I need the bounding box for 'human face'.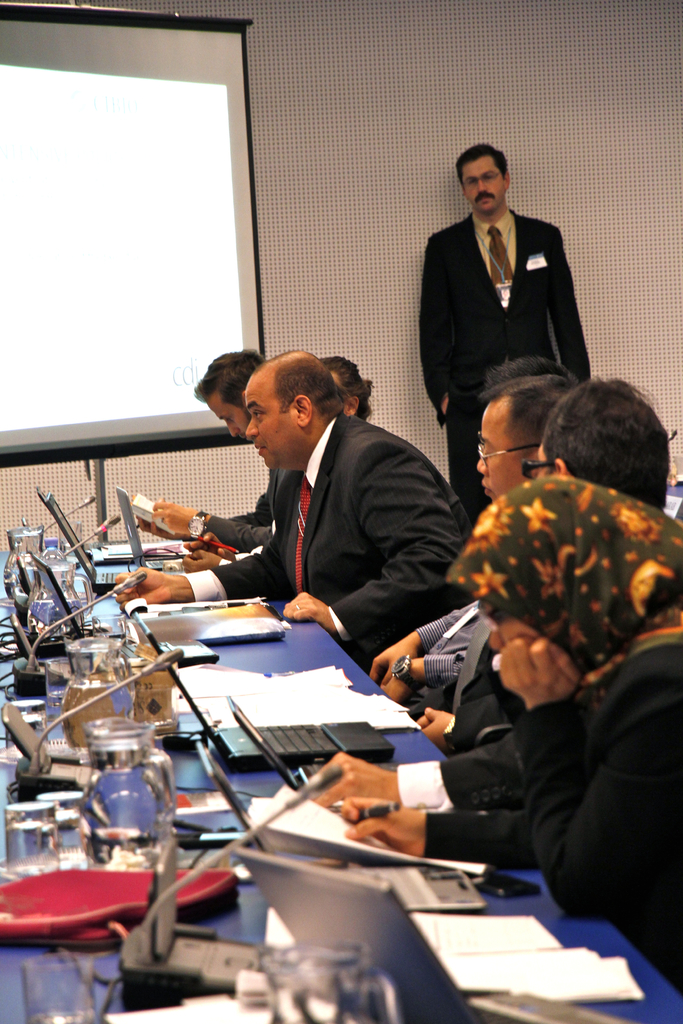
Here it is: x1=206, y1=399, x2=252, y2=435.
